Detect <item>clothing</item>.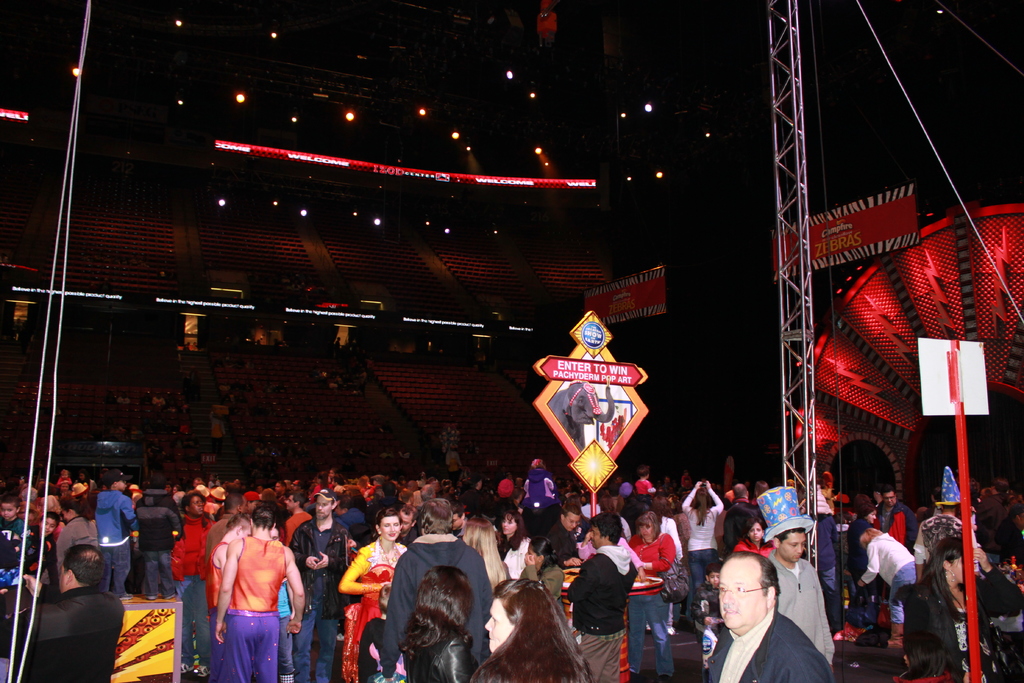
Detected at rect(231, 532, 291, 682).
